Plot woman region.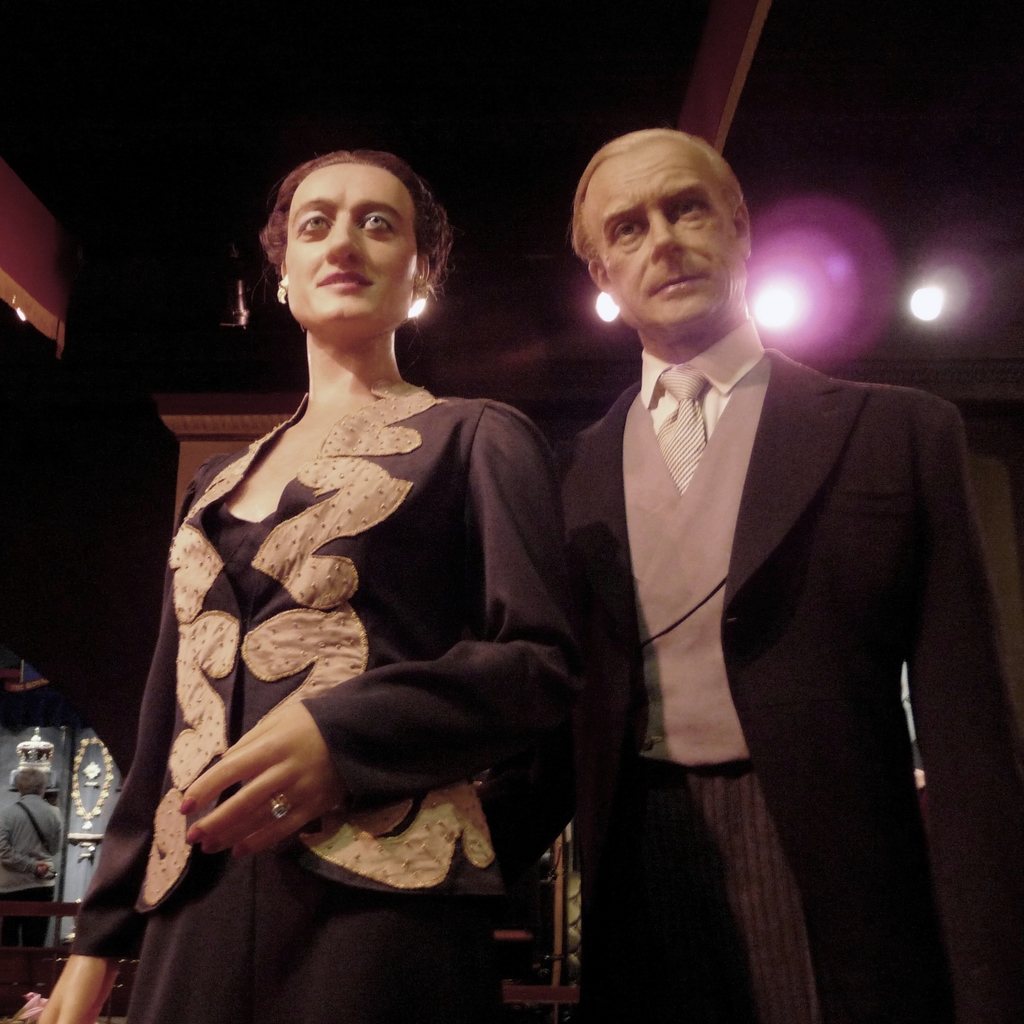
Plotted at 35,155,598,1023.
